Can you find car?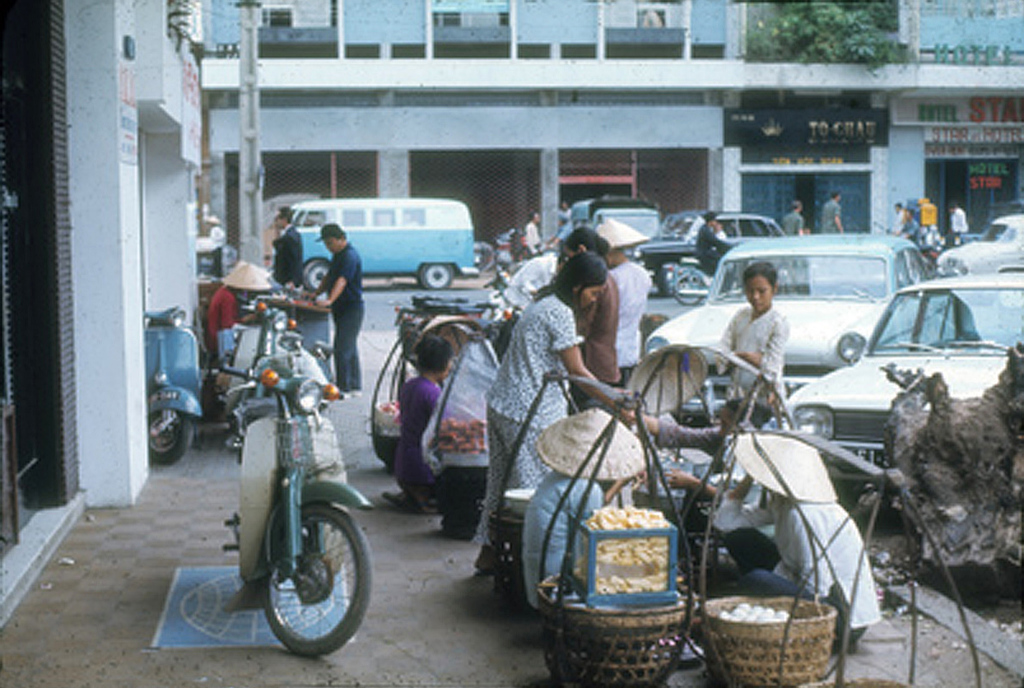
Yes, bounding box: box(636, 211, 805, 298).
